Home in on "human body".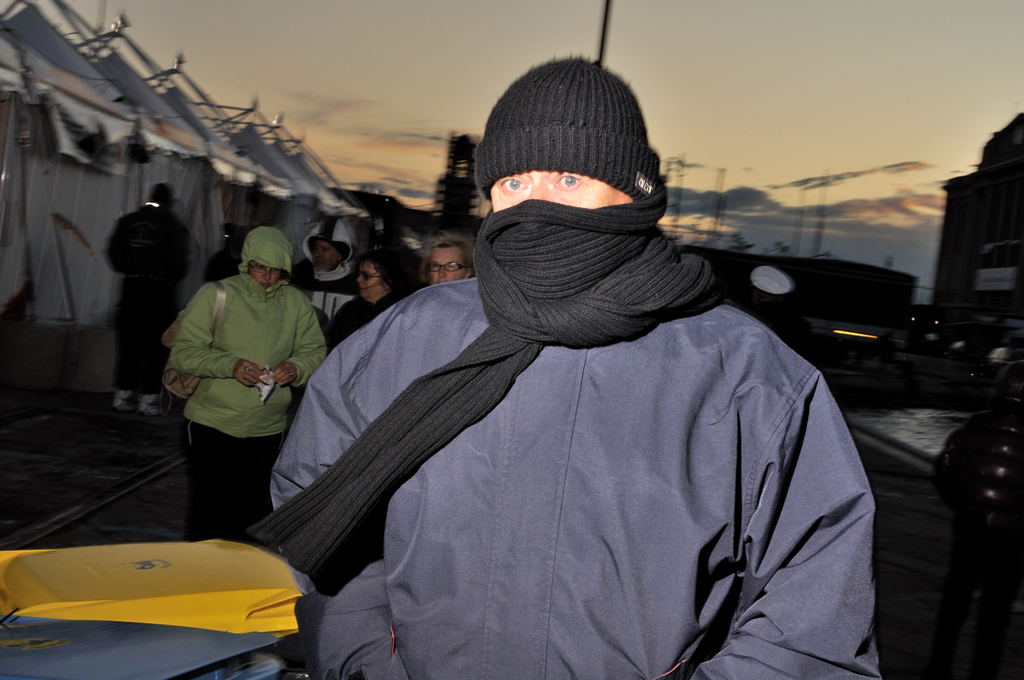
Homed in at bbox=(105, 204, 194, 417).
